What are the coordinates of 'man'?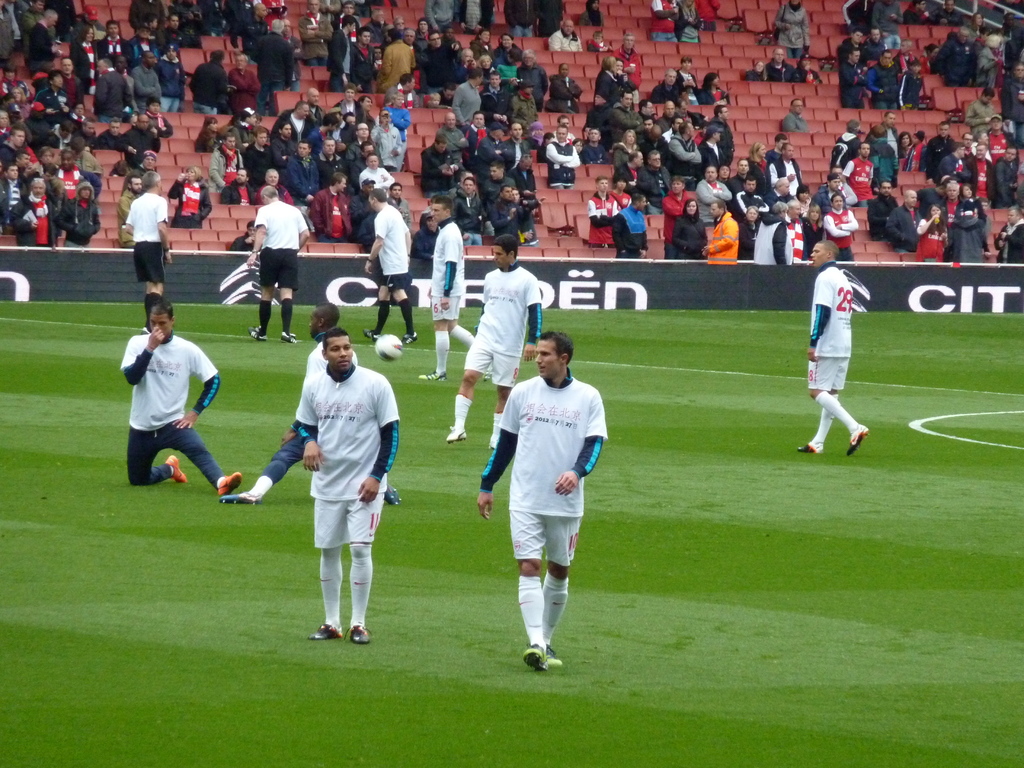
bbox(992, 147, 1023, 209).
